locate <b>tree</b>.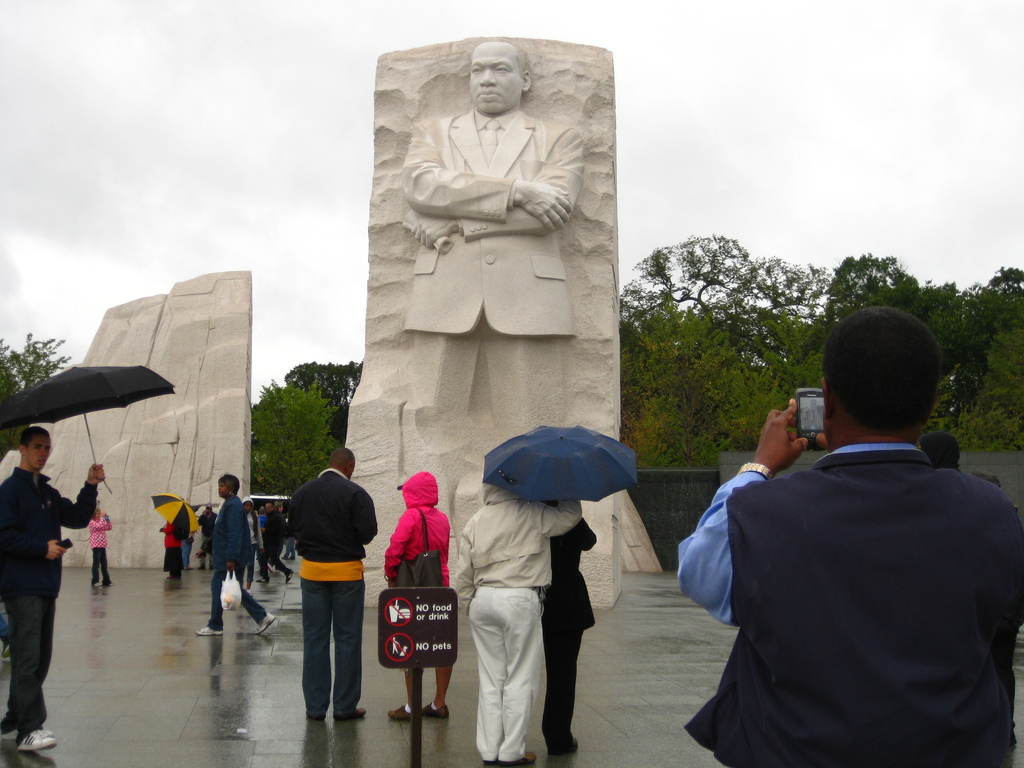
Bounding box: x1=962, y1=318, x2=1023, y2=456.
